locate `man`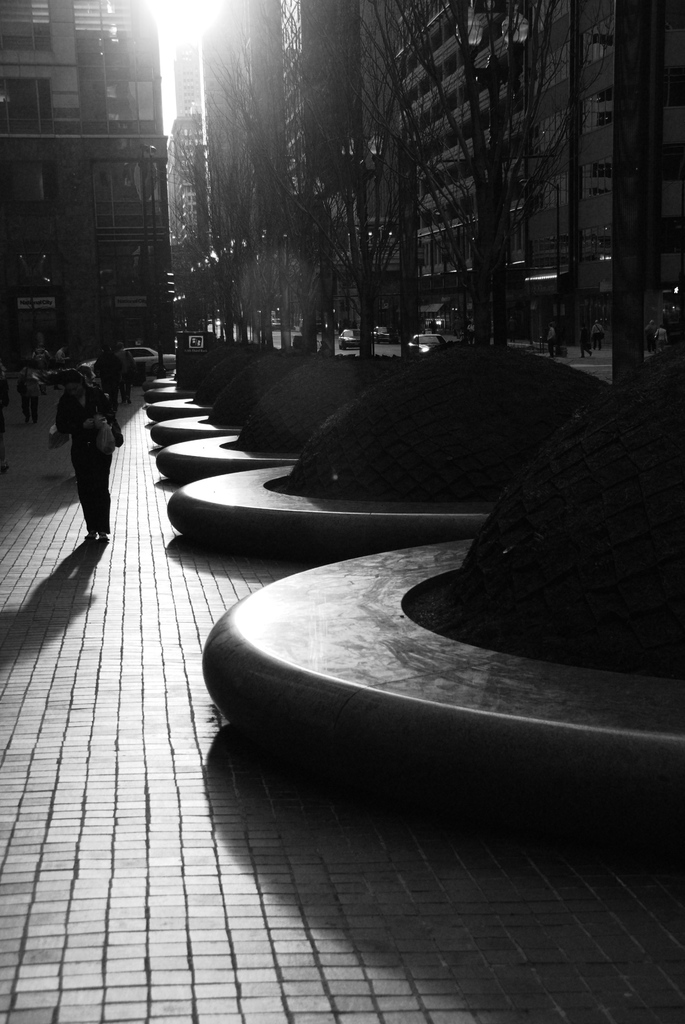
<region>643, 319, 657, 354</region>
